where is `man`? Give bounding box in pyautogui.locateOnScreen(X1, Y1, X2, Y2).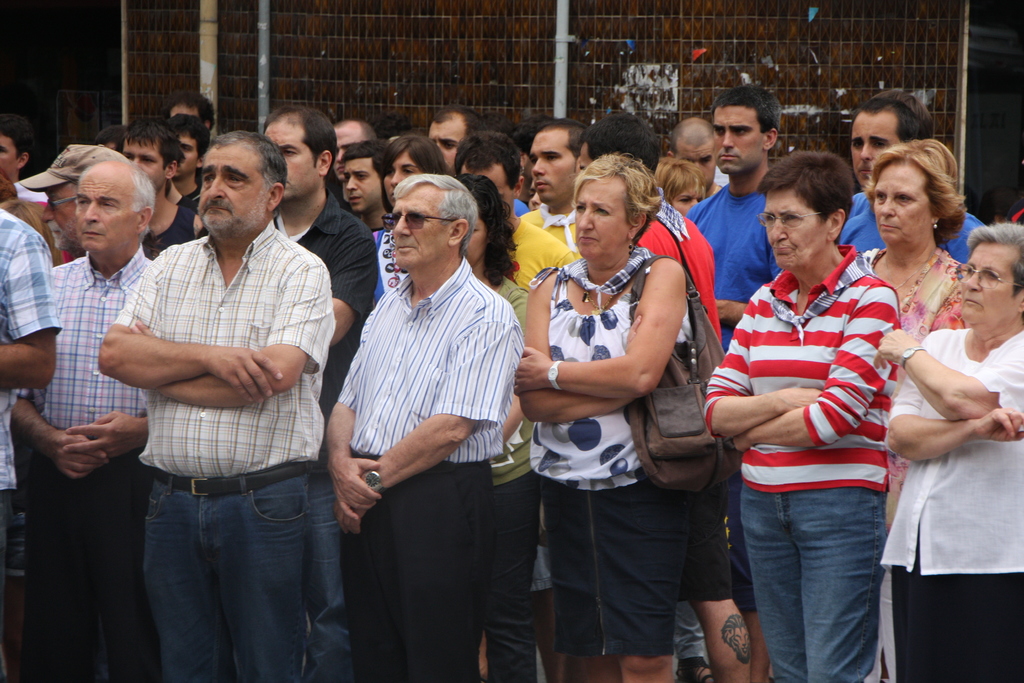
pyautogui.locateOnScreen(428, 109, 487, 169).
